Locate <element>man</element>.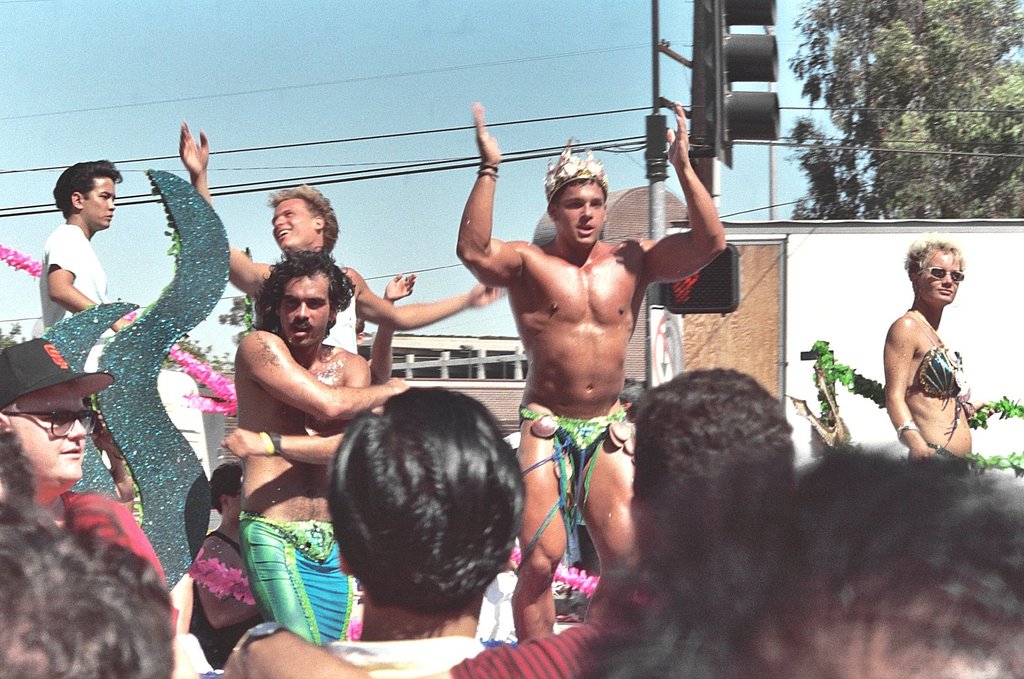
Bounding box: pyautogui.locateOnScreen(178, 121, 409, 356).
